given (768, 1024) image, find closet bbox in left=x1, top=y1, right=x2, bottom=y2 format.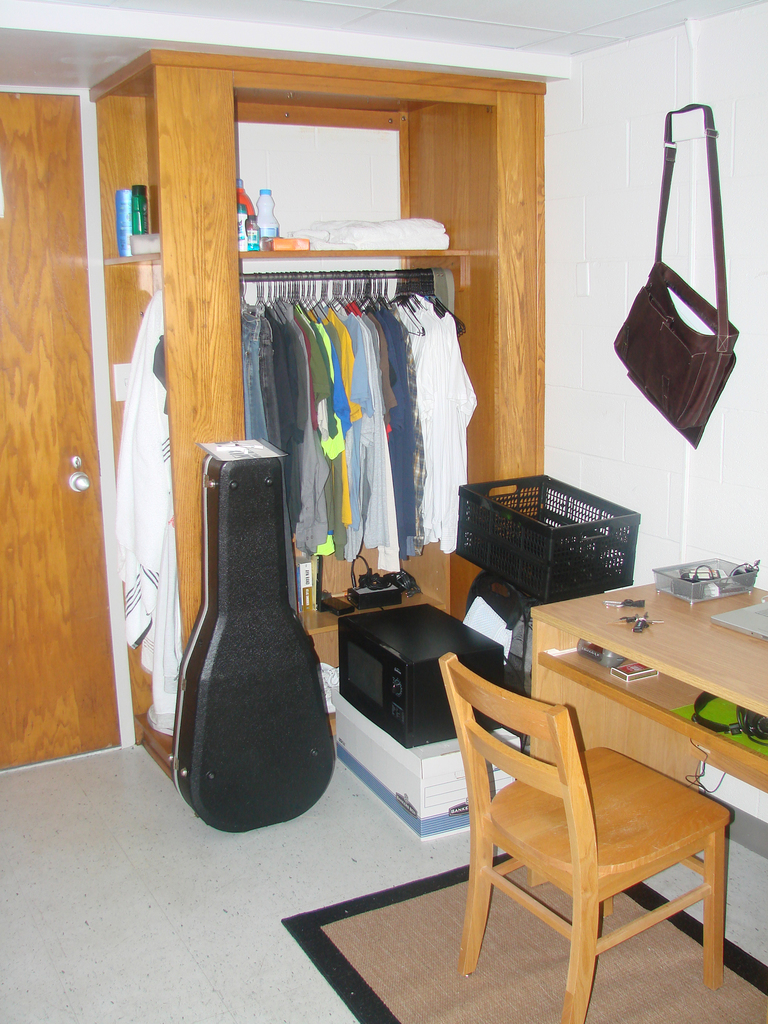
left=107, top=252, right=469, bottom=739.
